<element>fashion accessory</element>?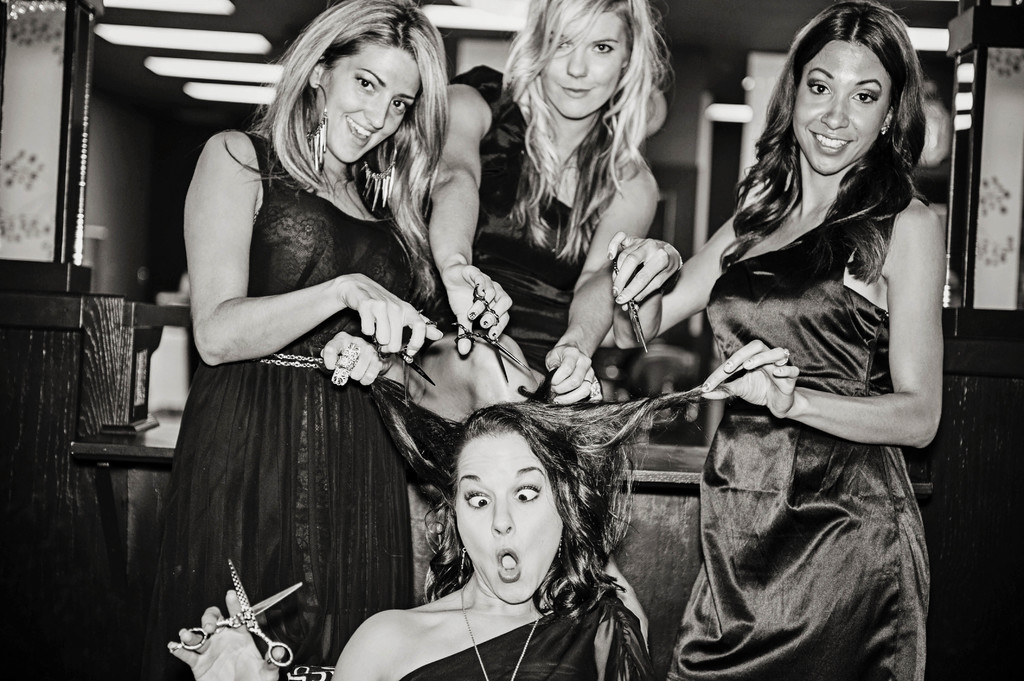
box(459, 590, 549, 680)
